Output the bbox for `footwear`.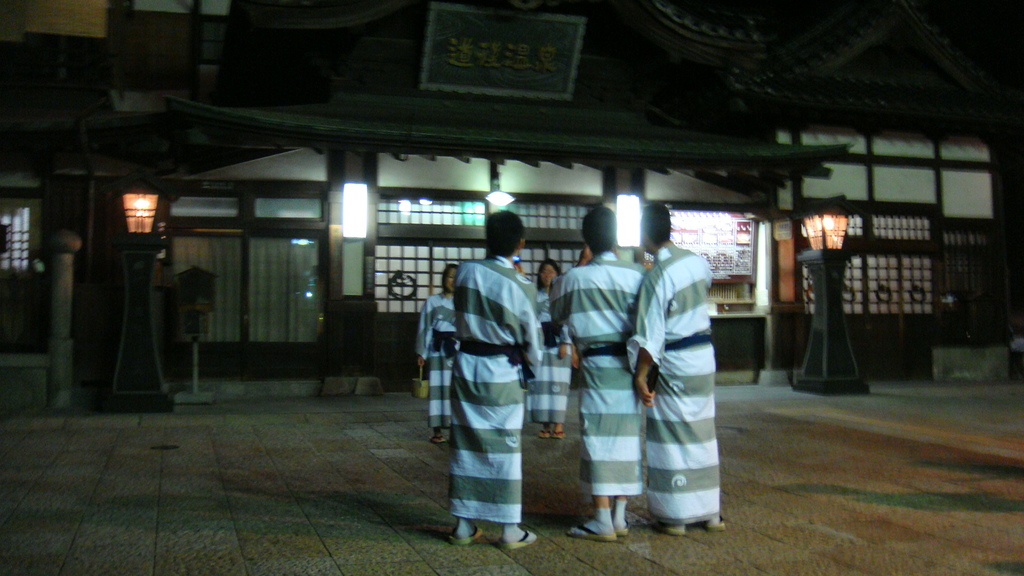
494 528 543 553.
